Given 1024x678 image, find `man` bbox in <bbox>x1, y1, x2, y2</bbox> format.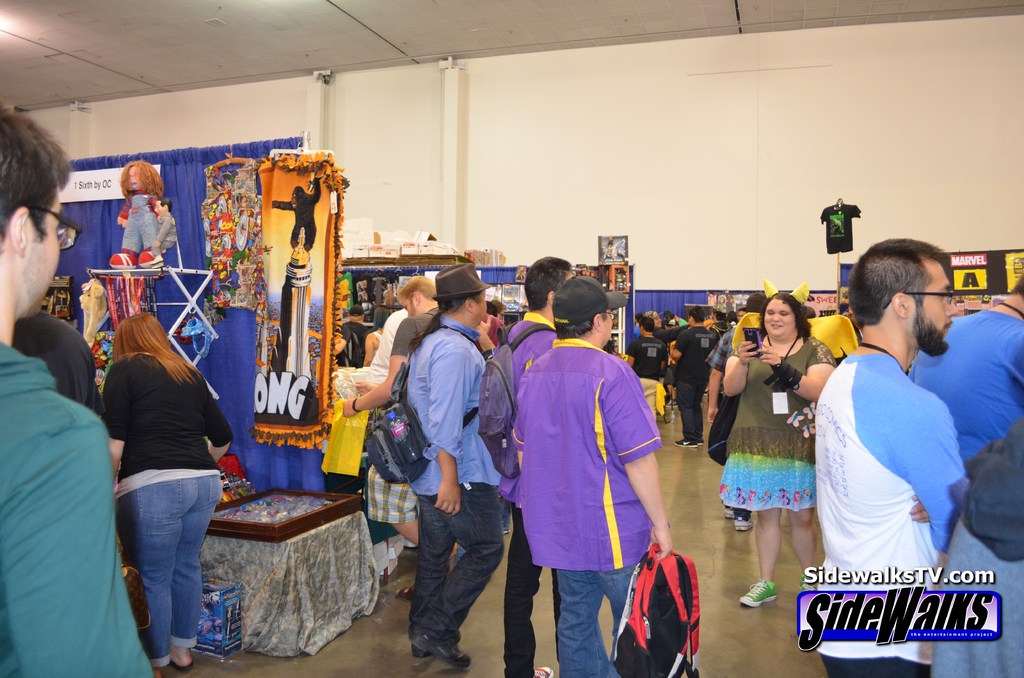
<bbox>670, 310, 715, 445</bbox>.
